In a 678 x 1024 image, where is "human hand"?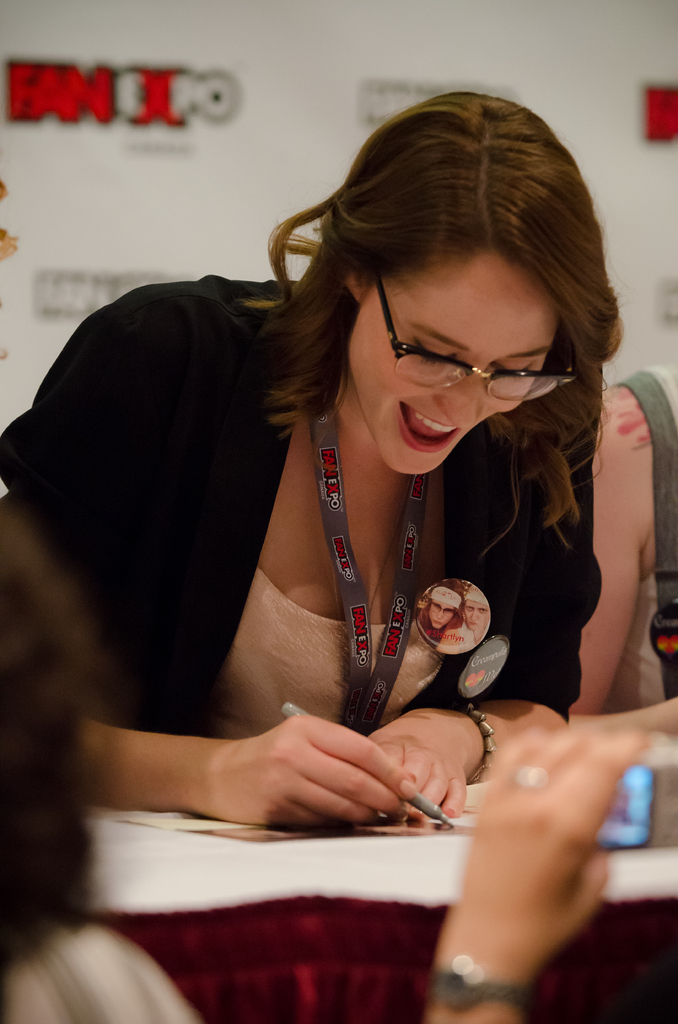
bbox=(364, 708, 472, 825).
